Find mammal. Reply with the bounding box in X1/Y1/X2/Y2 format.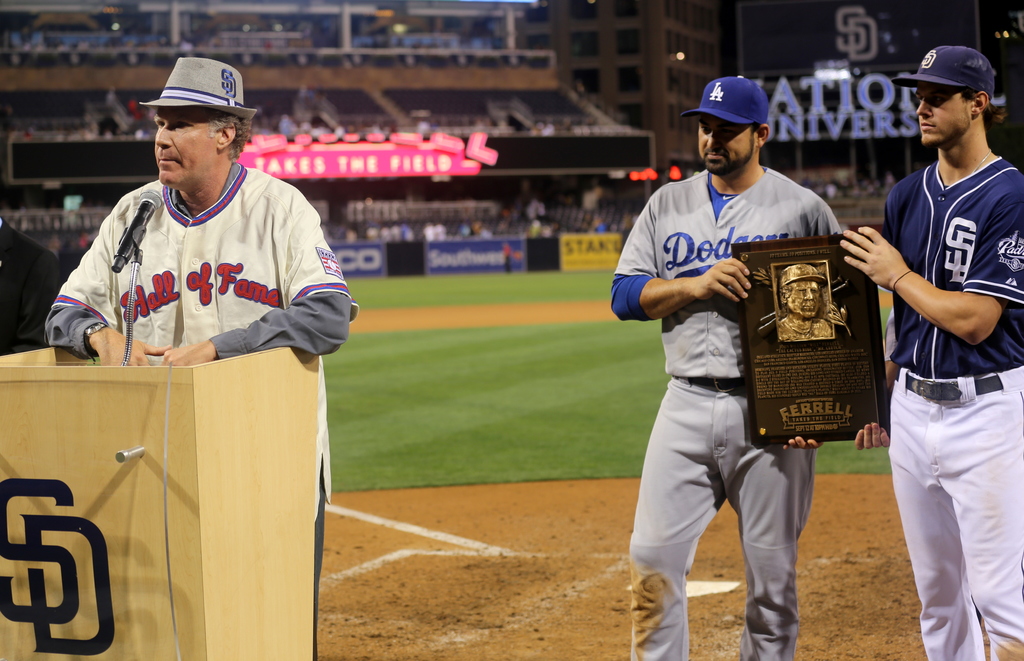
68/231/90/257.
